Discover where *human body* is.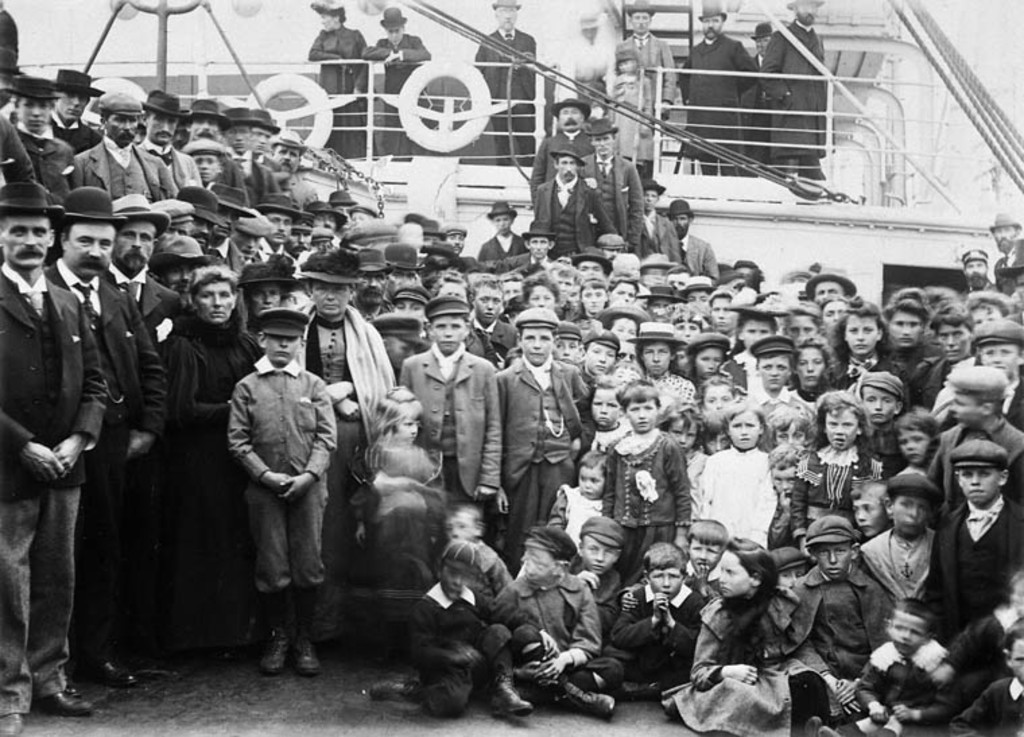
Discovered at Rect(811, 278, 849, 299).
